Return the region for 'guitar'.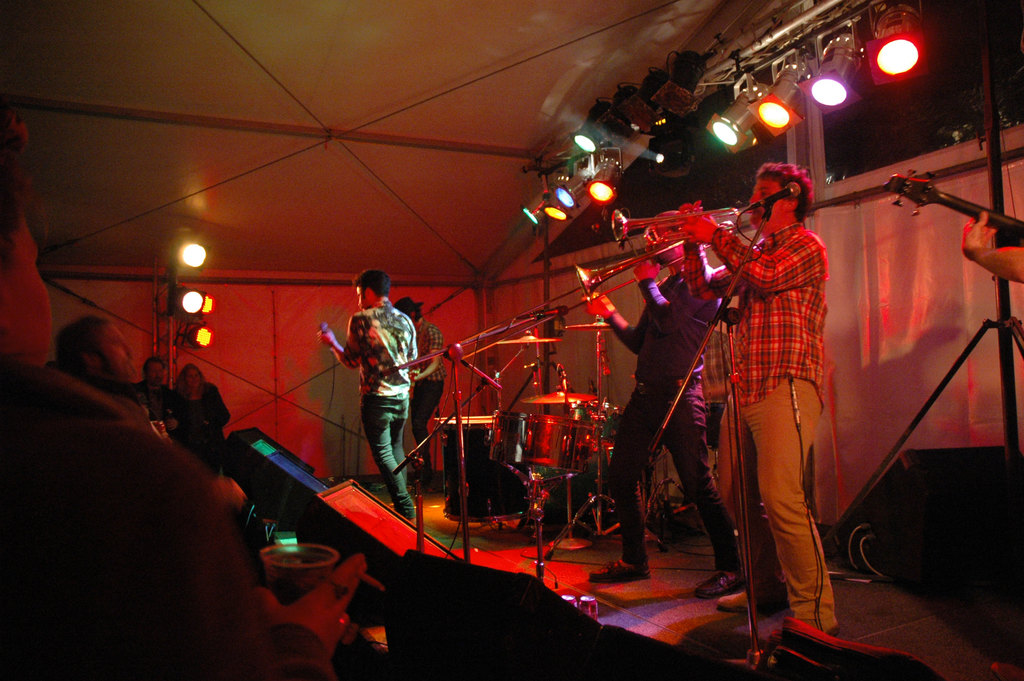
[x1=879, y1=165, x2=1023, y2=243].
